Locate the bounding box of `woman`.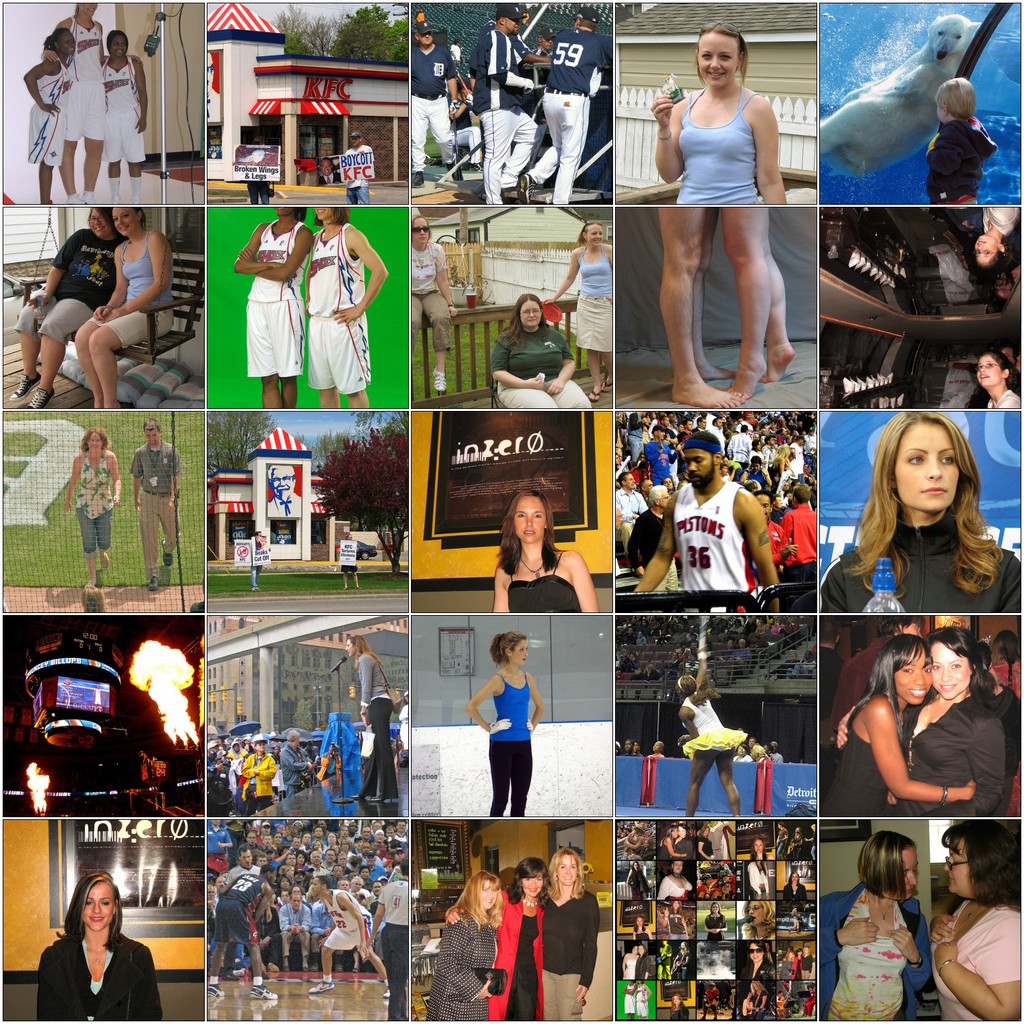
Bounding box: region(651, 19, 786, 201).
